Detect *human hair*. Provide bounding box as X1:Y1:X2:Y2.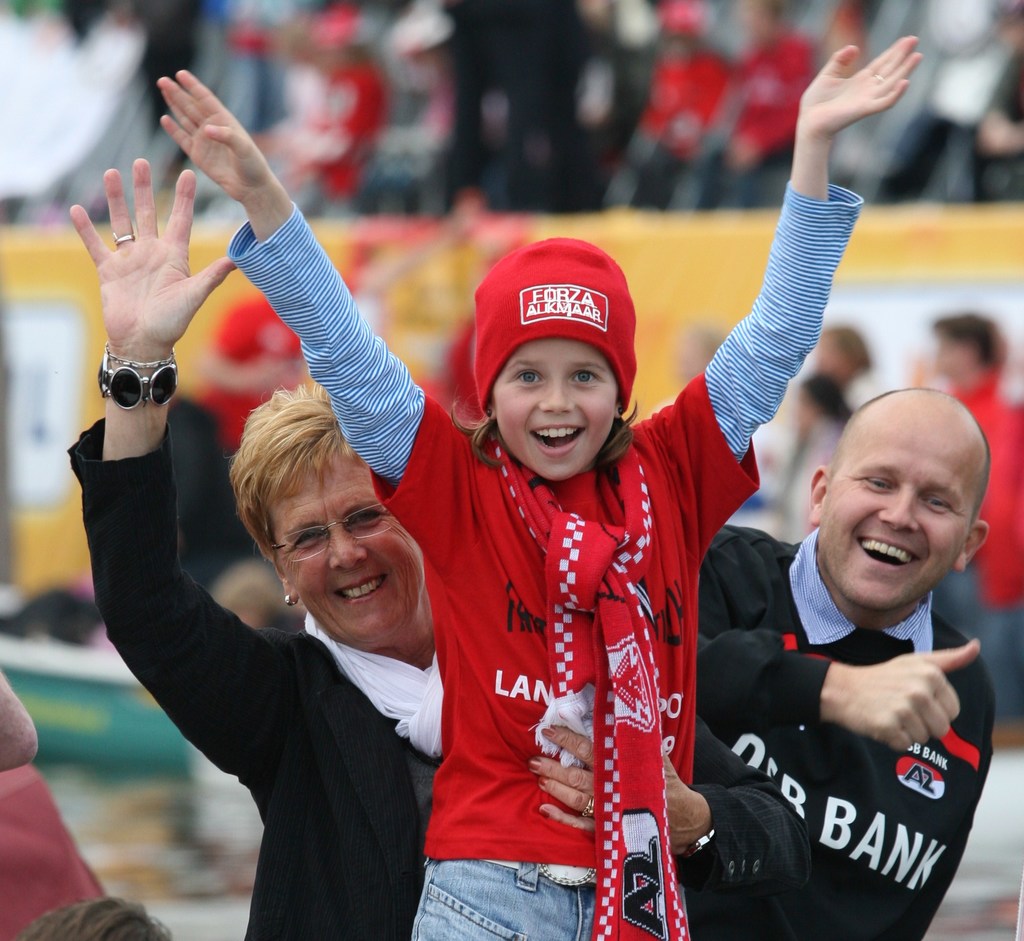
441:392:634:503.
